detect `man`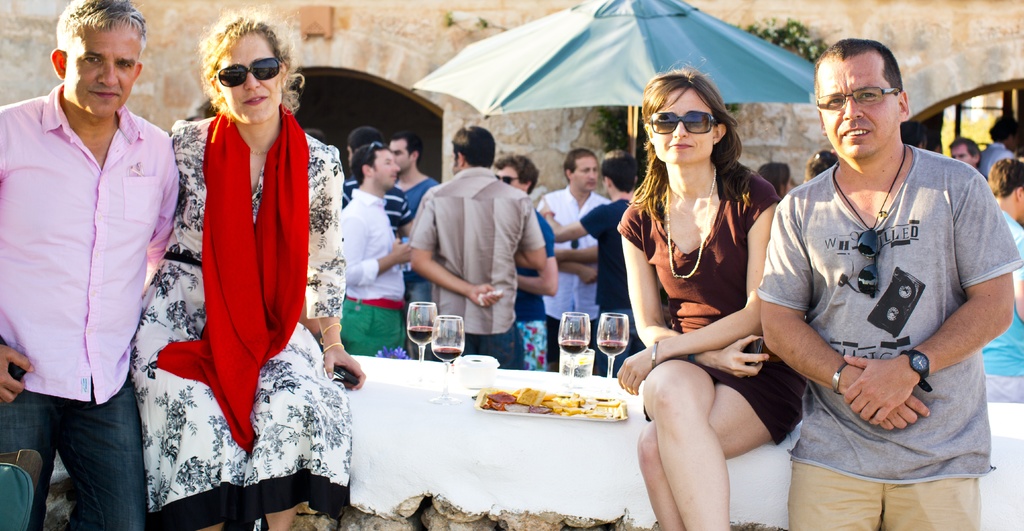
<region>950, 135, 981, 171</region>
